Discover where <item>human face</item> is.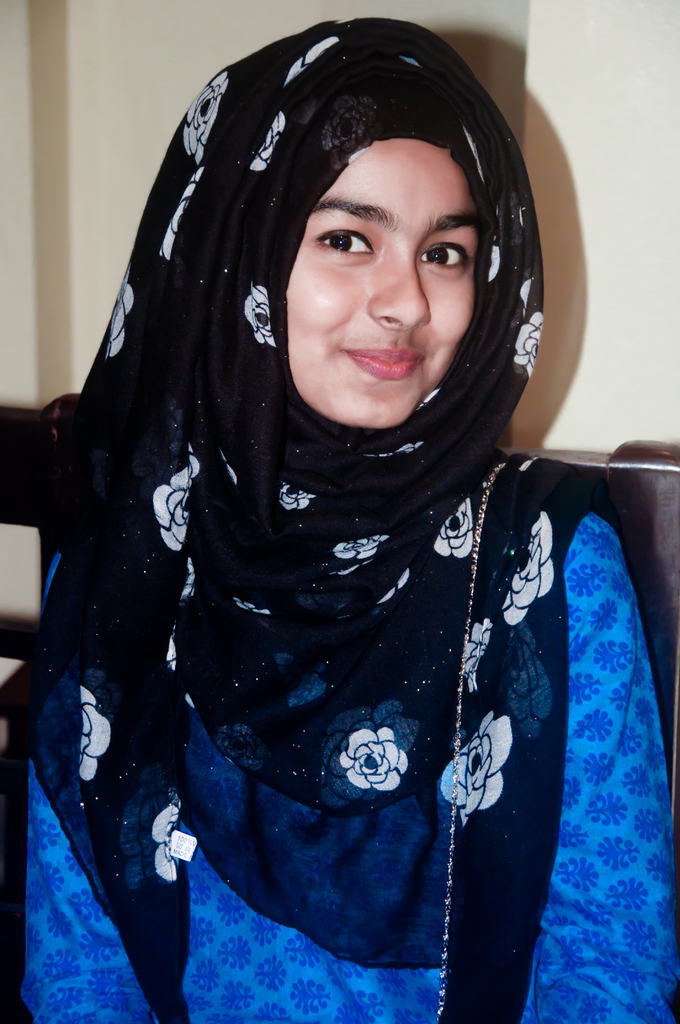
Discovered at [left=285, top=130, right=474, bottom=426].
